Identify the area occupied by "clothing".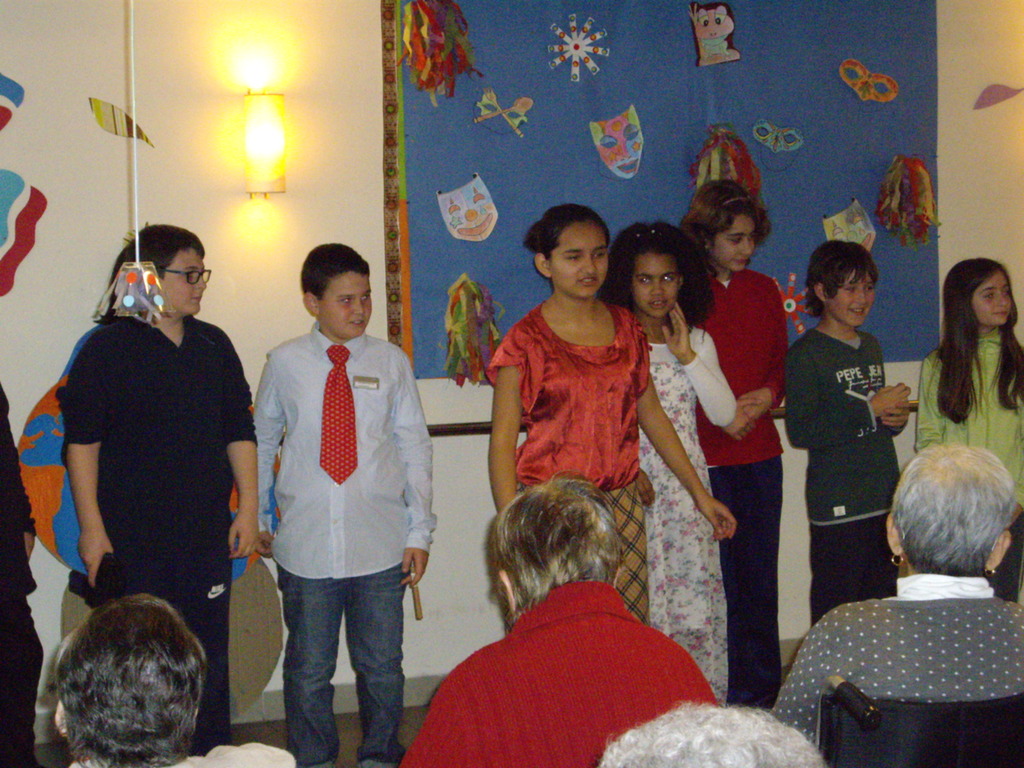
Area: [767, 572, 1023, 748].
